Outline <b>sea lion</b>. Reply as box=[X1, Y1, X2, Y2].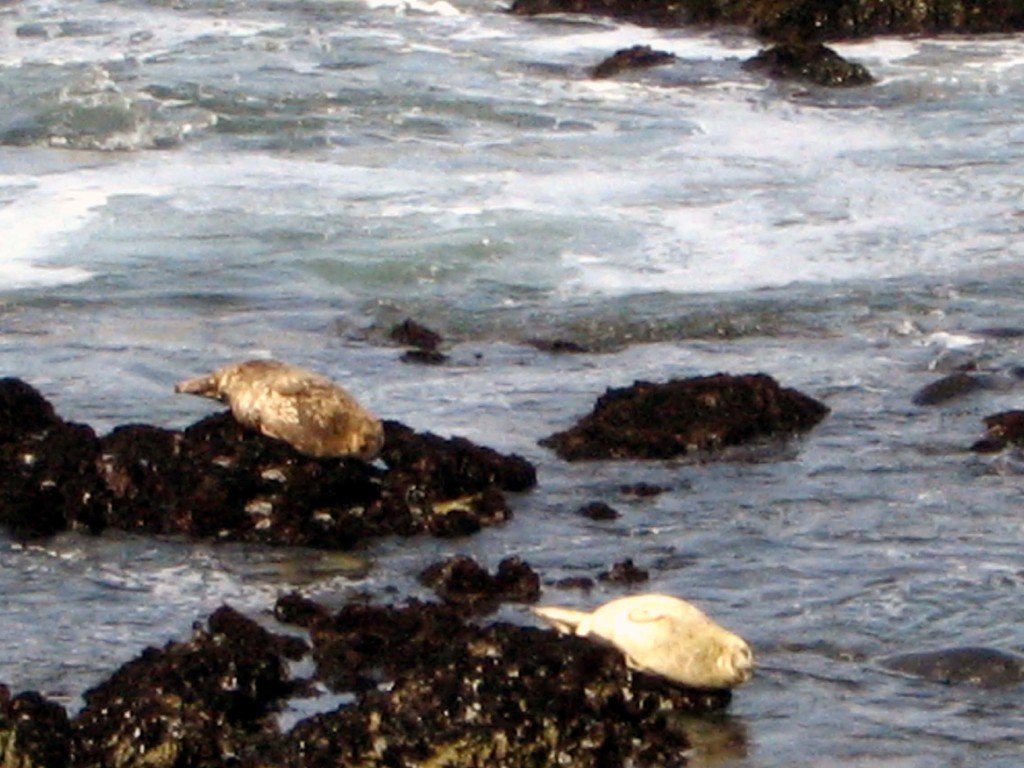
box=[173, 360, 381, 466].
